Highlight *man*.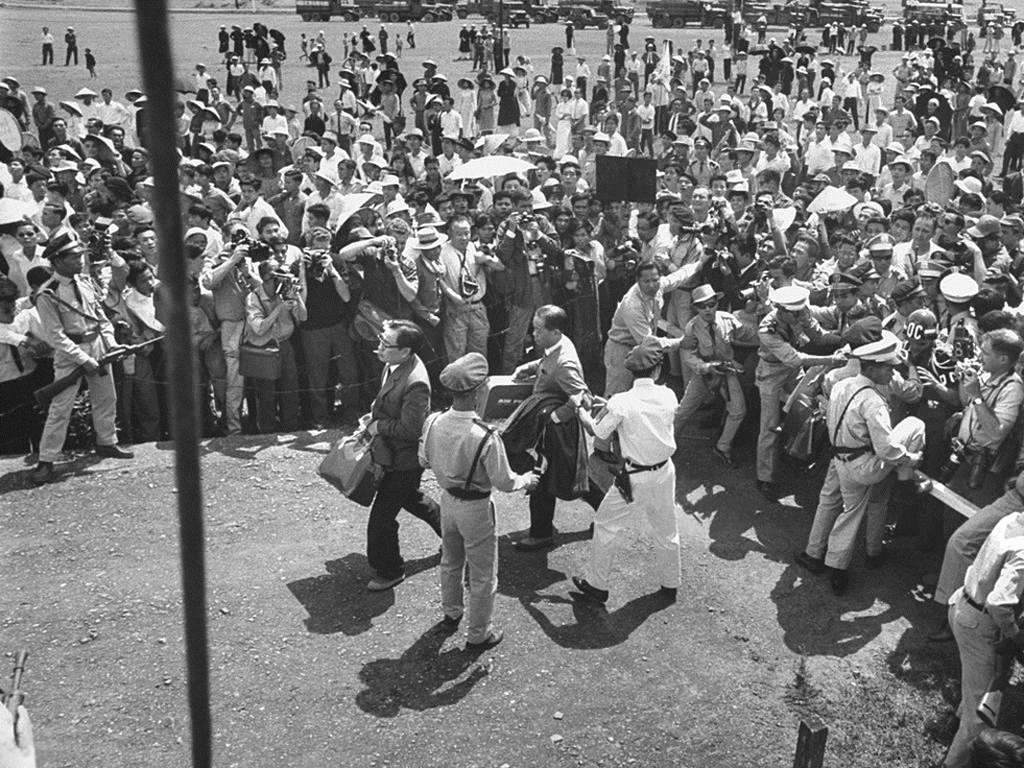
Highlighted region: (x1=434, y1=97, x2=464, y2=152).
